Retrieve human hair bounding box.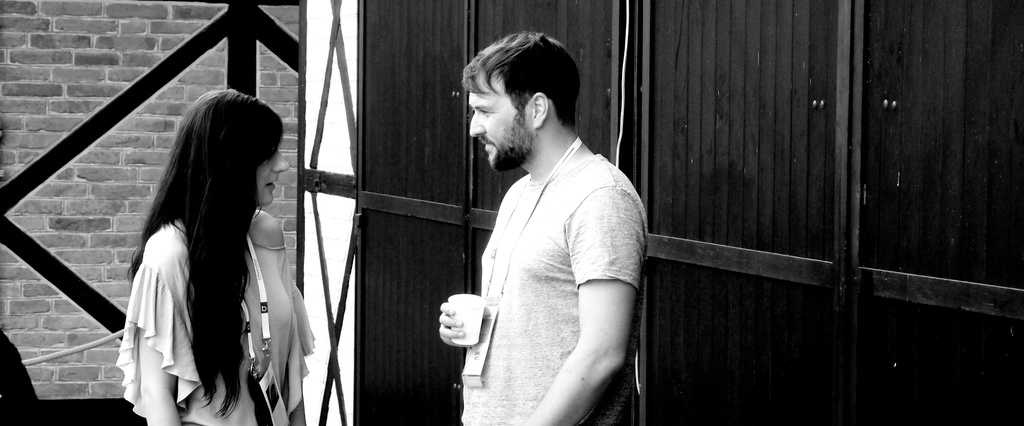
Bounding box: box(461, 25, 586, 133).
